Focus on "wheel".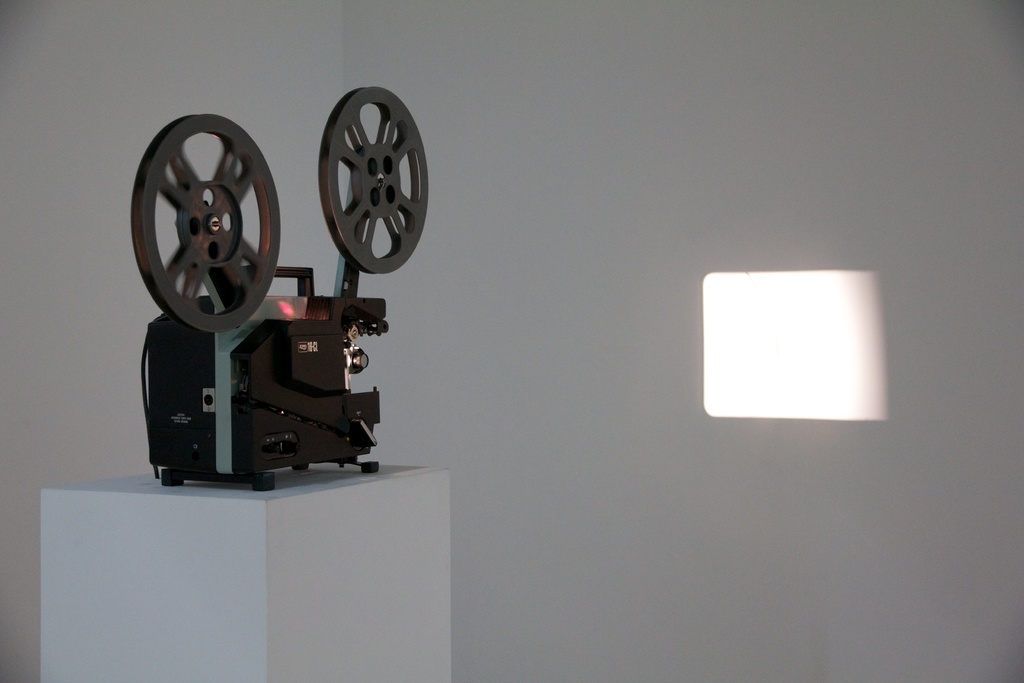
Focused at (314, 78, 421, 277).
